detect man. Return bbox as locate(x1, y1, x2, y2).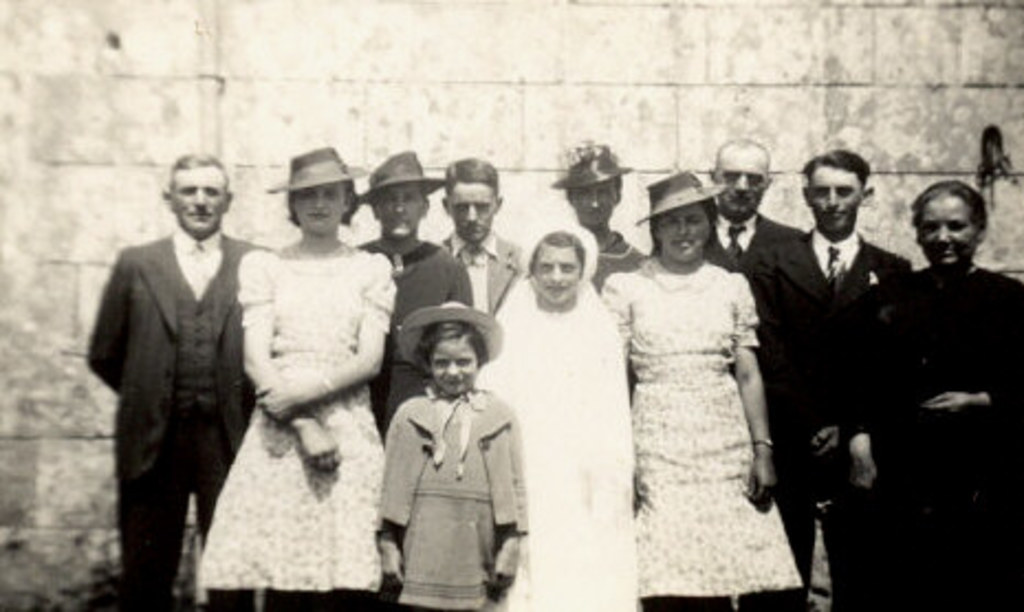
locate(90, 143, 260, 611).
